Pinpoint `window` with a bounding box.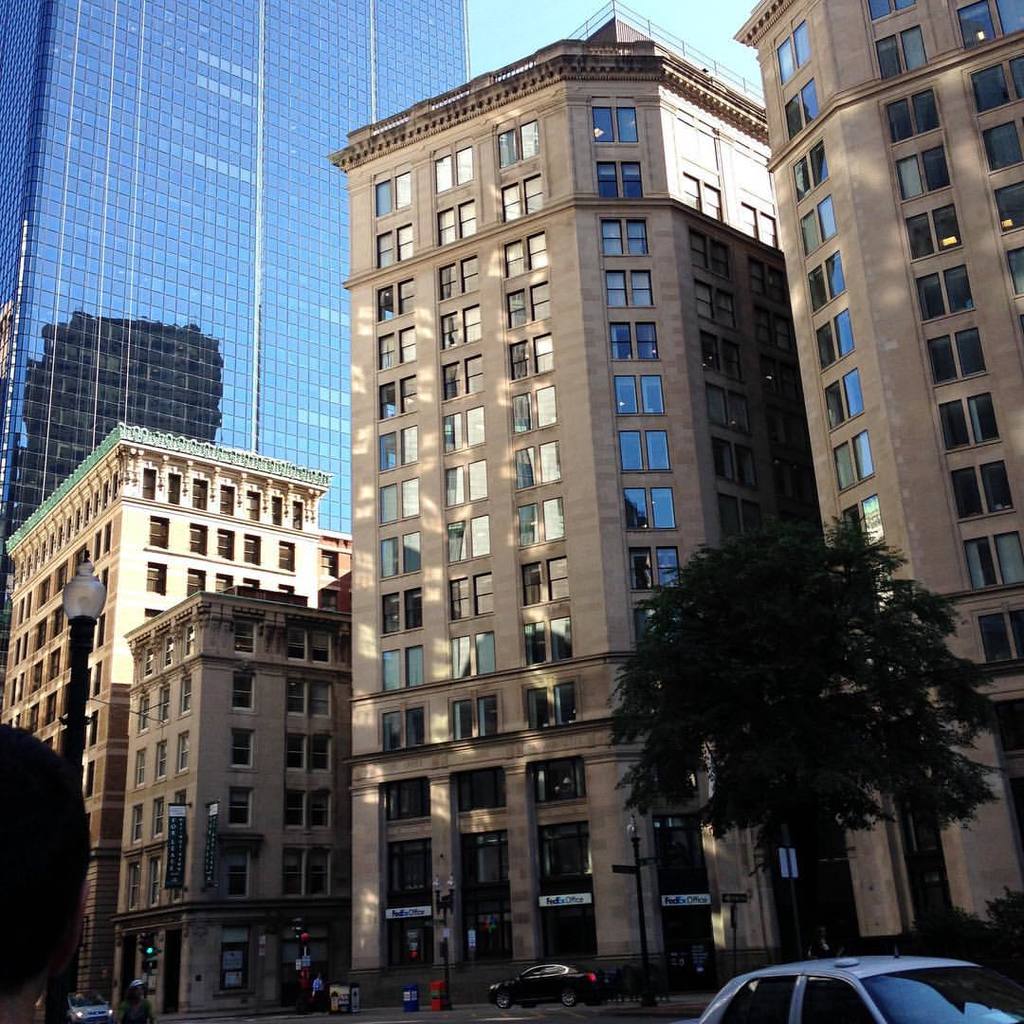
crop(784, 82, 819, 141).
